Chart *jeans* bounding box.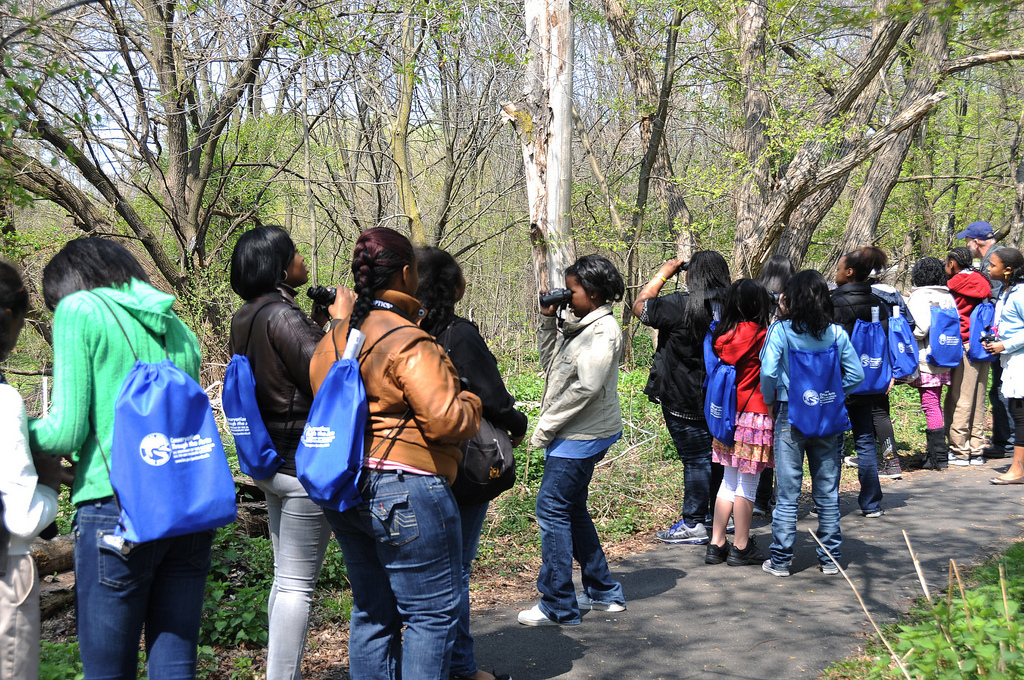
Charted: 655:407:715:522.
